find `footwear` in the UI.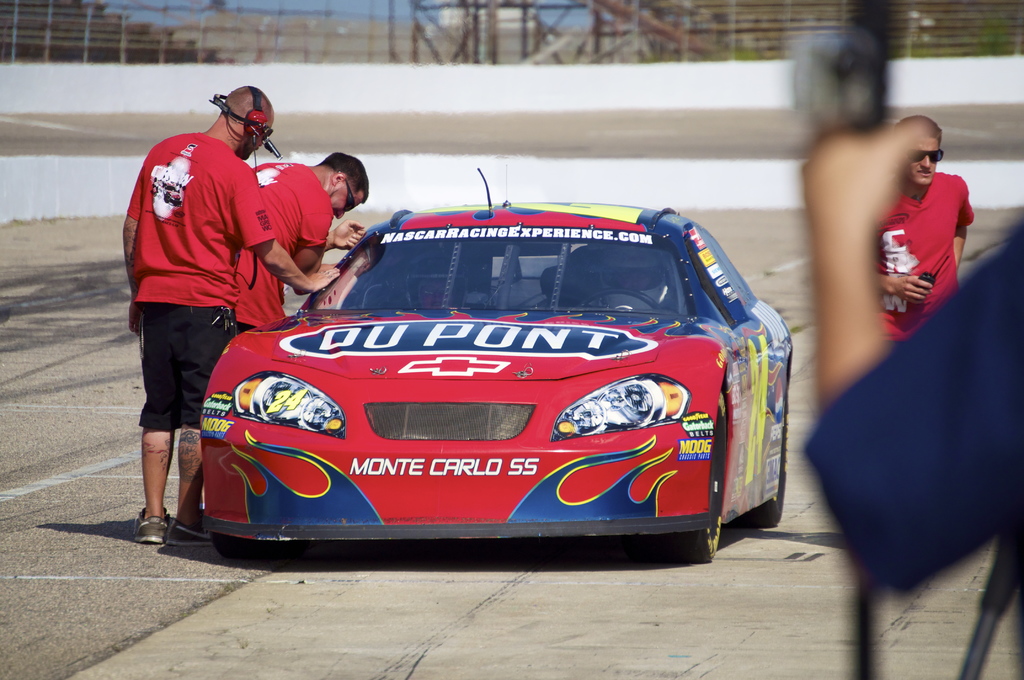
UI element at [168,503,212,544].
